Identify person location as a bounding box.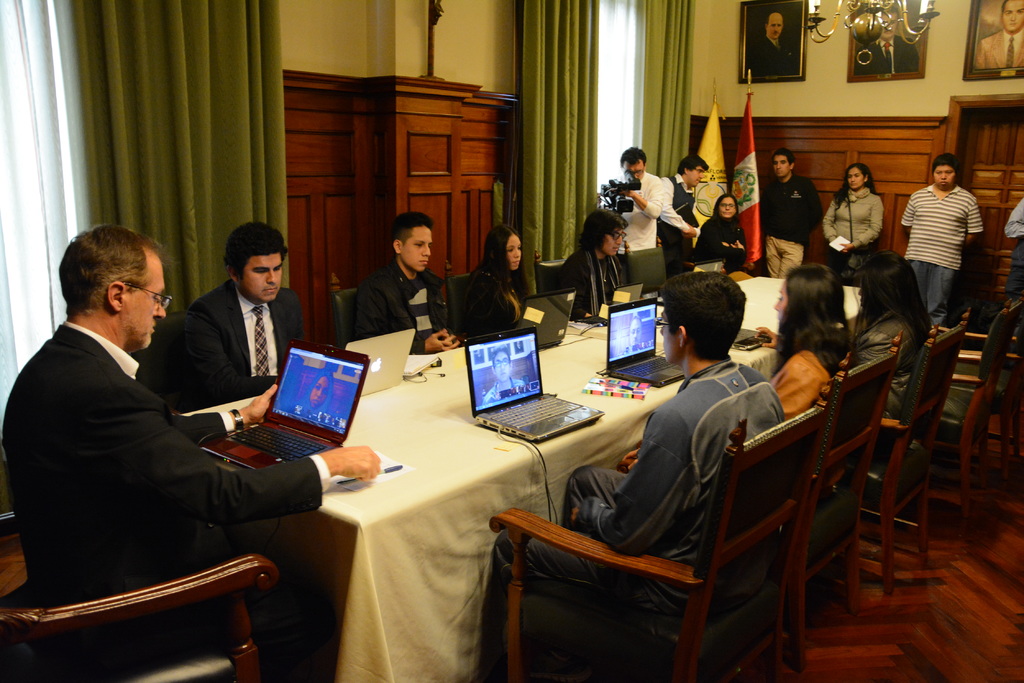
<box>605,143,669,294</box>.
